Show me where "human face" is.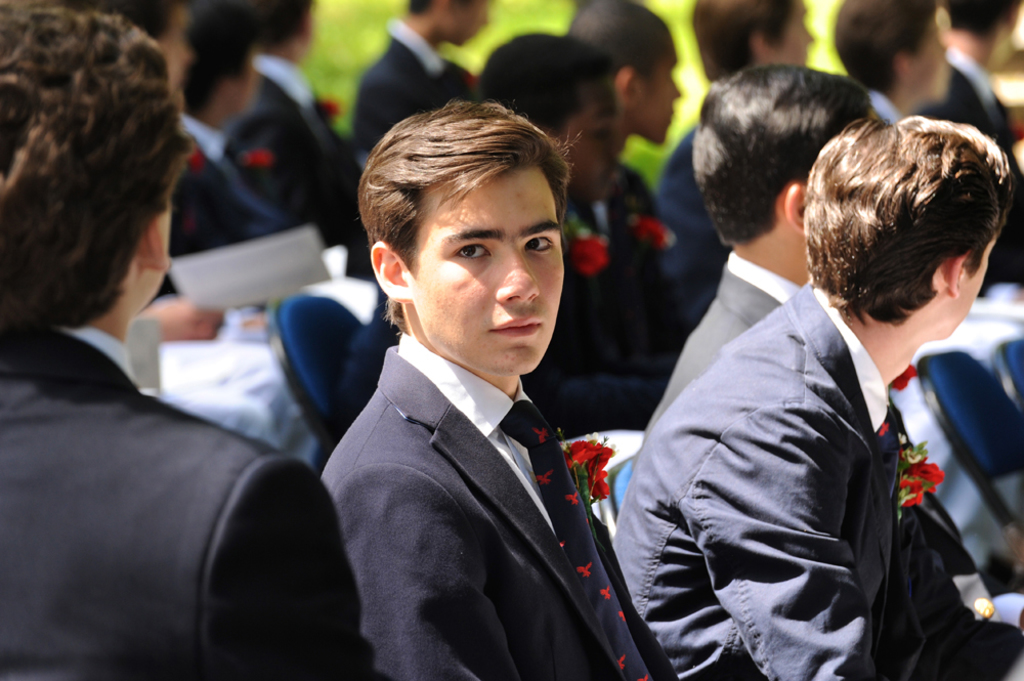
"human face" is at left=444, top=0, right=489, bottom=48.
